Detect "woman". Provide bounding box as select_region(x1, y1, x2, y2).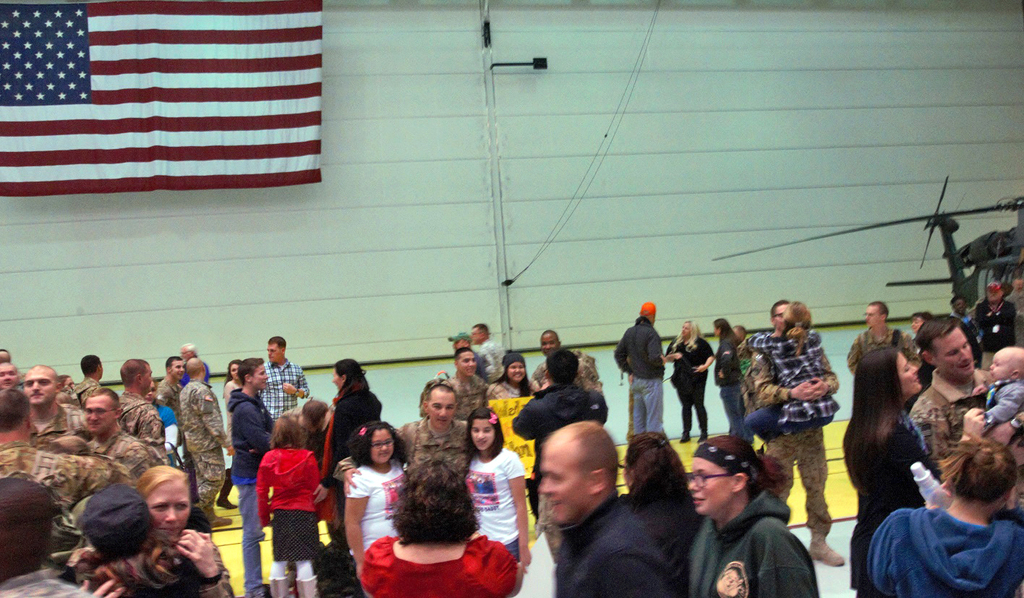
select_region(867, 433, 1023, 597).
